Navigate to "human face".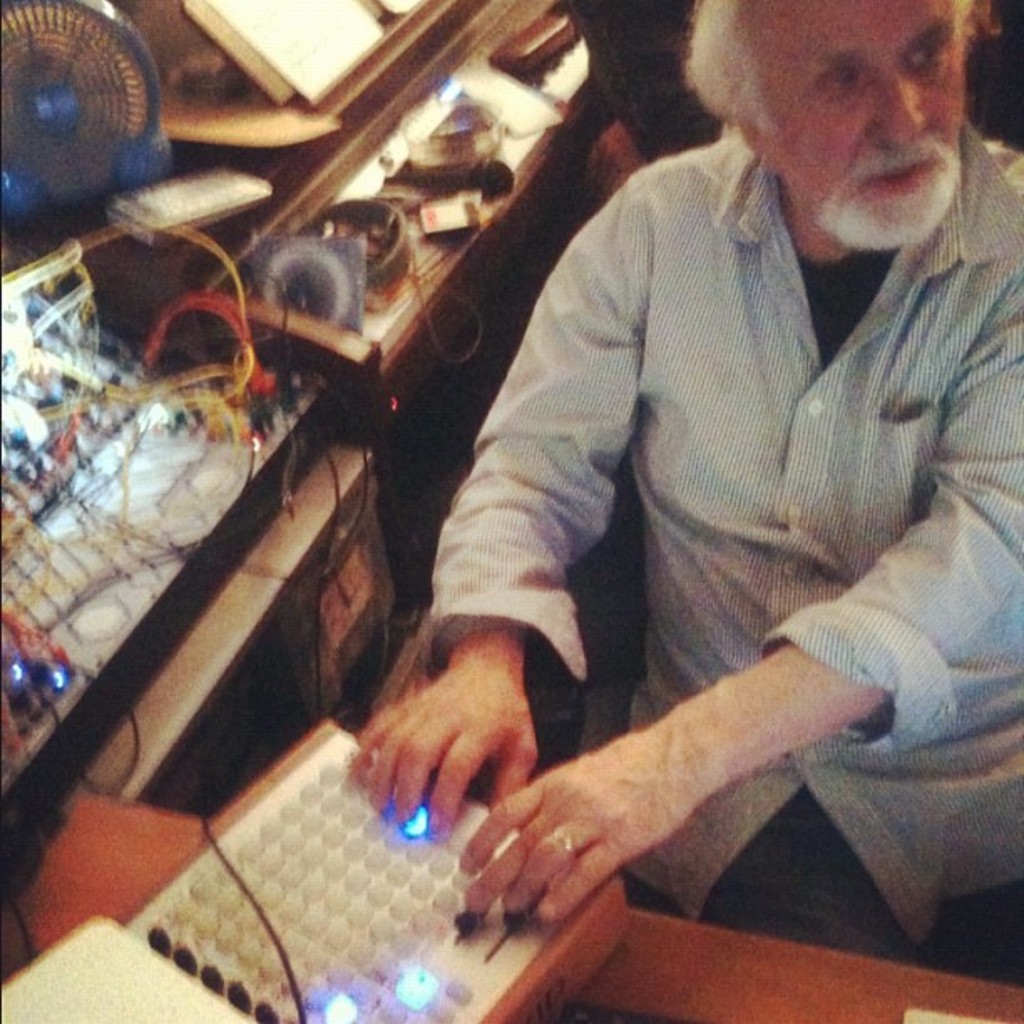
Navigation target: [748,0,967,226].
